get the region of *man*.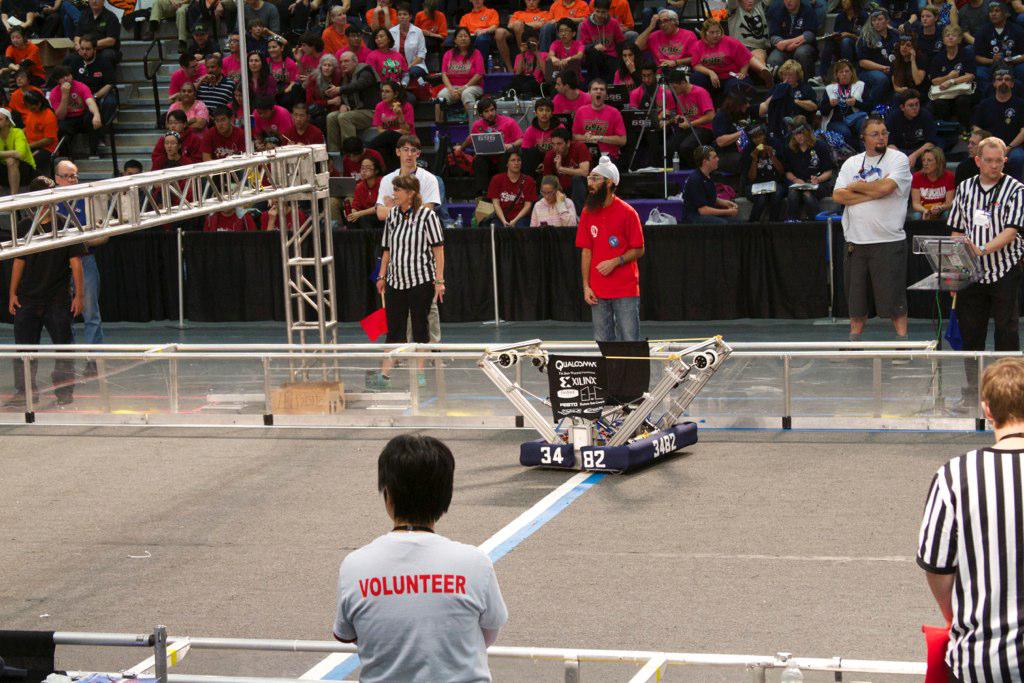
left=50, top=158, right=105, bottom=379.
